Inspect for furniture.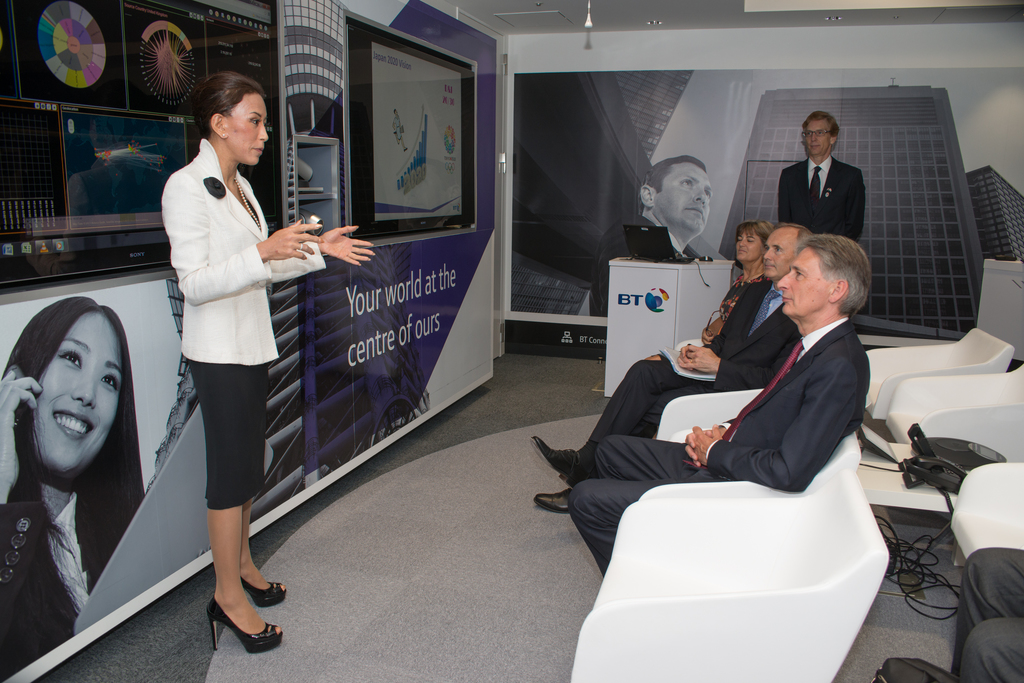
Inspection: bbox(609, 255, 733, 395).
